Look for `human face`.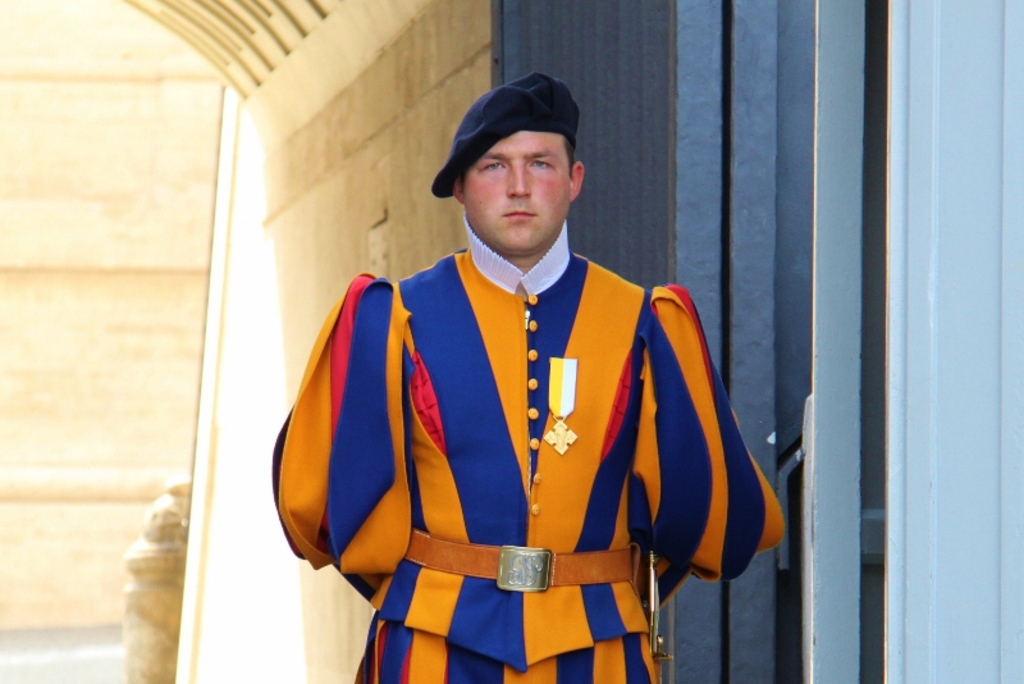
Found: x1=463, y1=131, x2=575, y2=254.
